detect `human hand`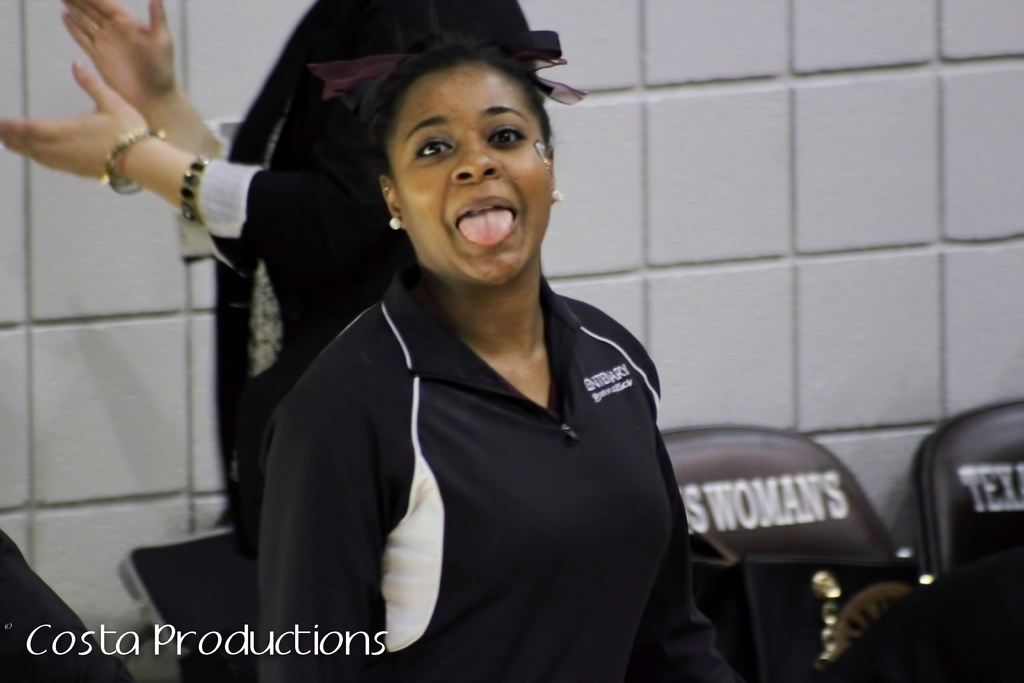
select_region(59, 0, 177, 110)
